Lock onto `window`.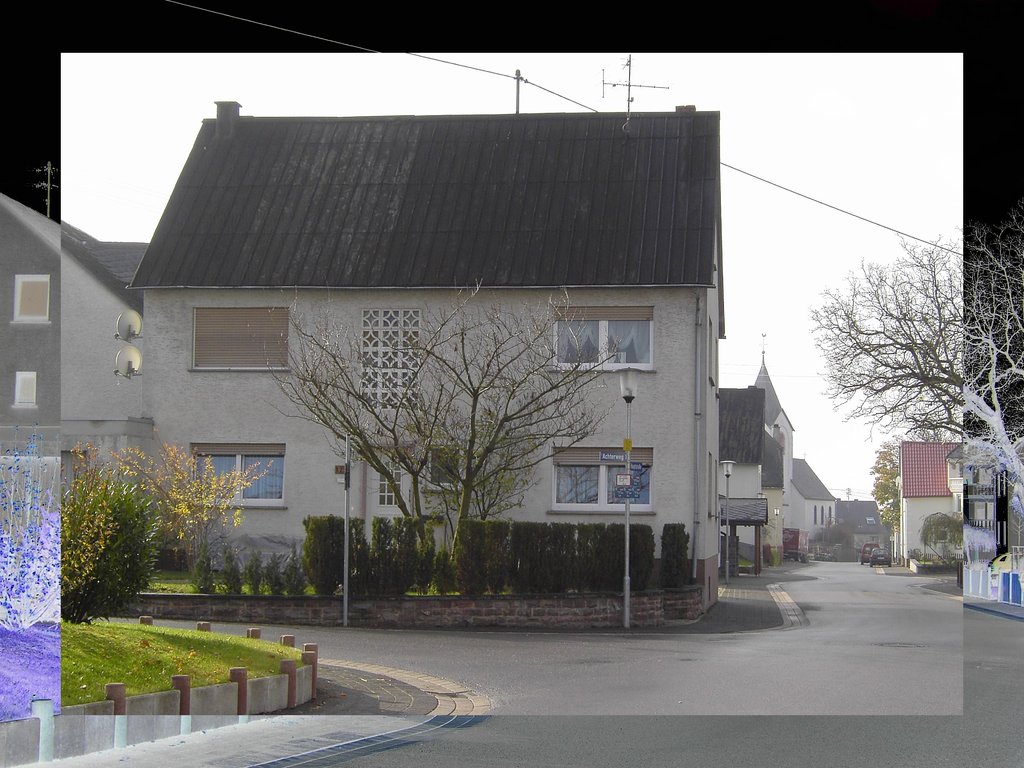
Locked: select_region(422, 449, 465, 493).
